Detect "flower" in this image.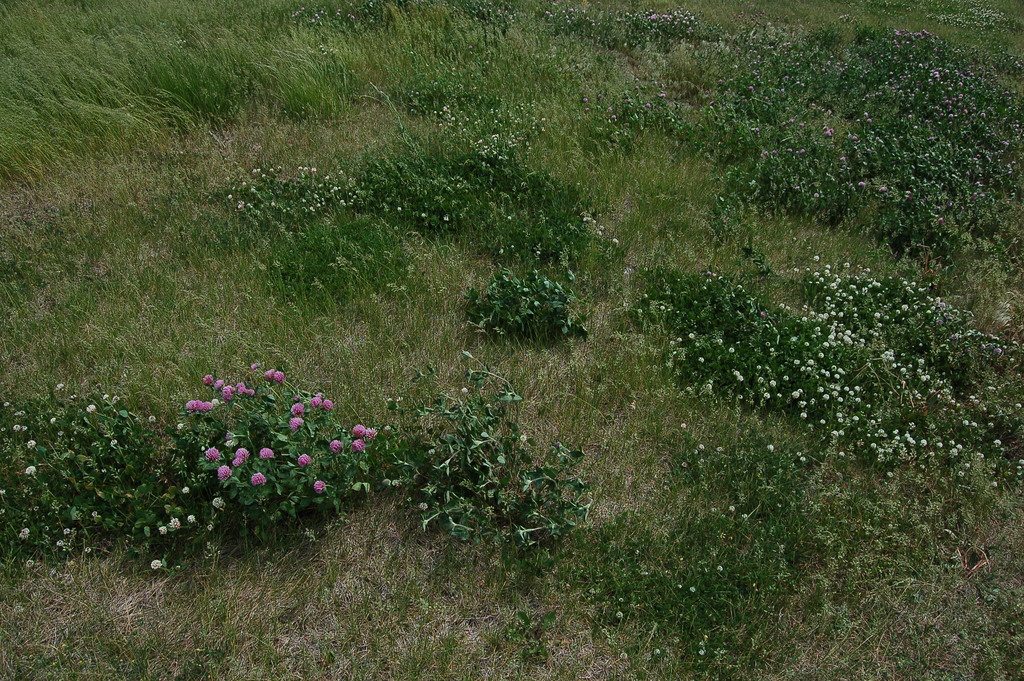
Detection: <box>685,386,692,393</box>.
